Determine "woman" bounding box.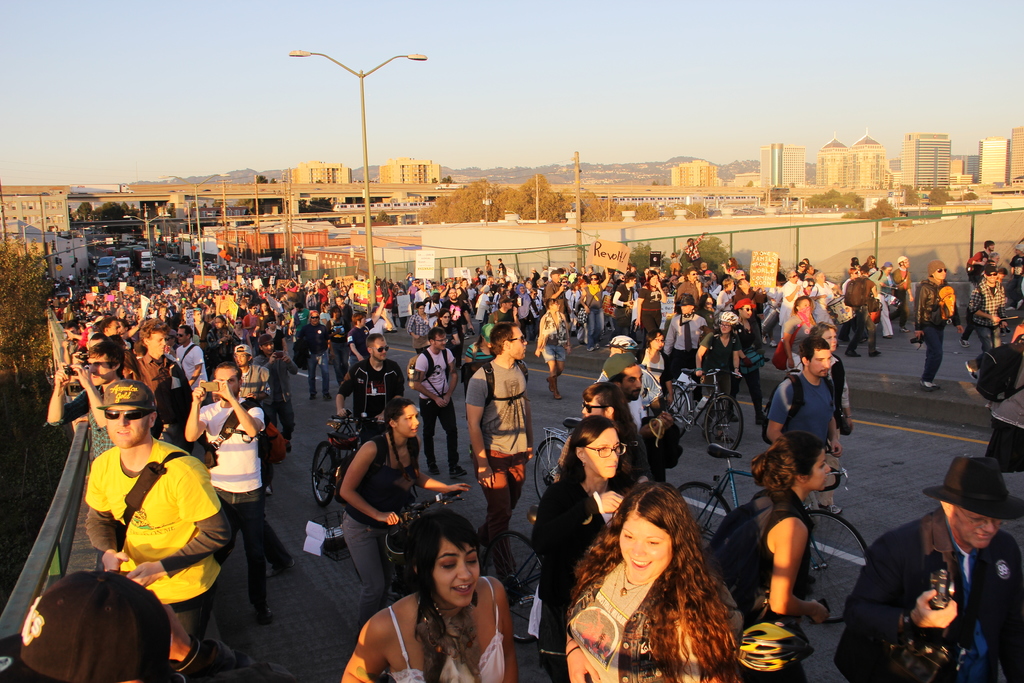
Determined: <box>516,417,634,648</box>.
